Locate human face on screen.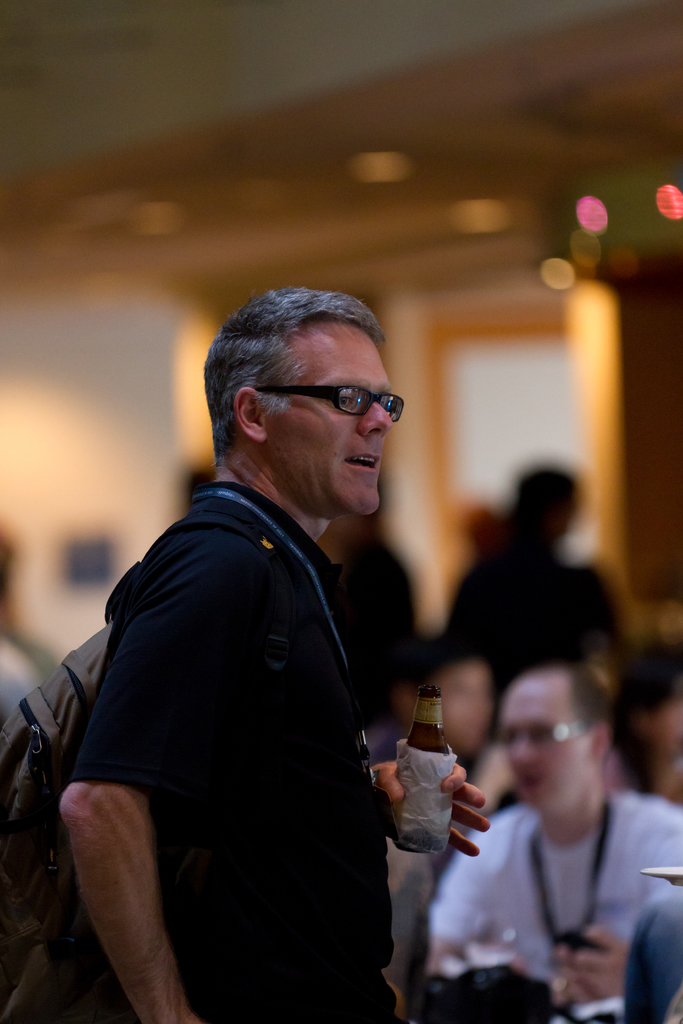
On screen at bbox=[418, 659, 495, 756].
